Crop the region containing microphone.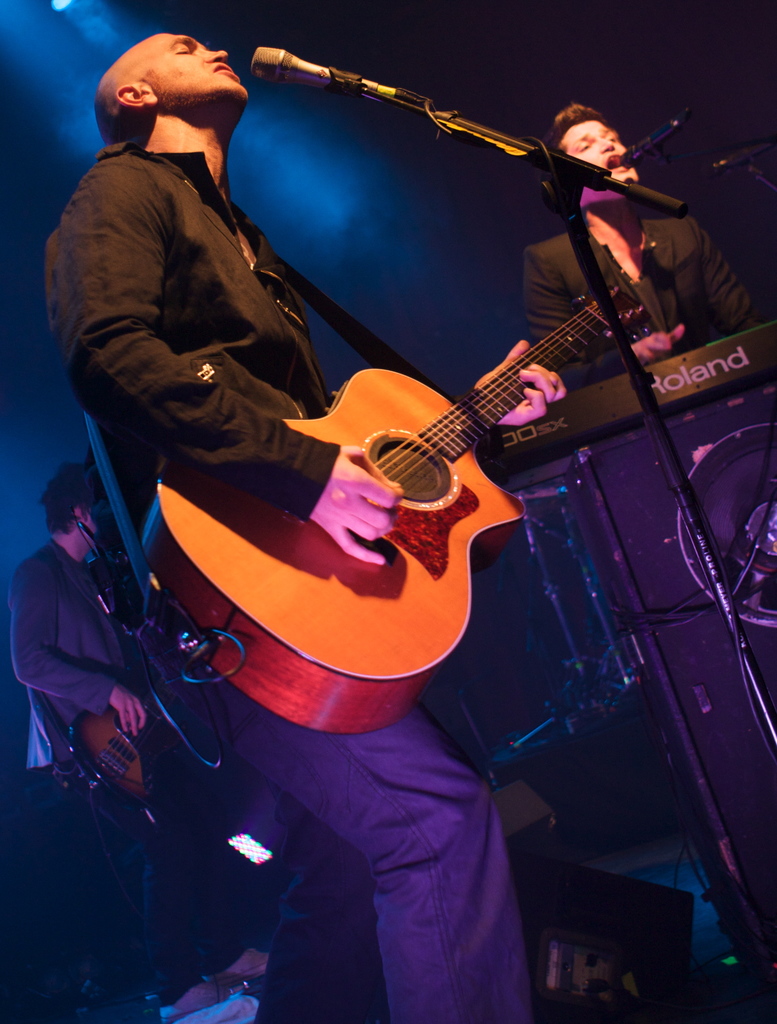
Crop region: l=617, t=102, r=703, b=166.
